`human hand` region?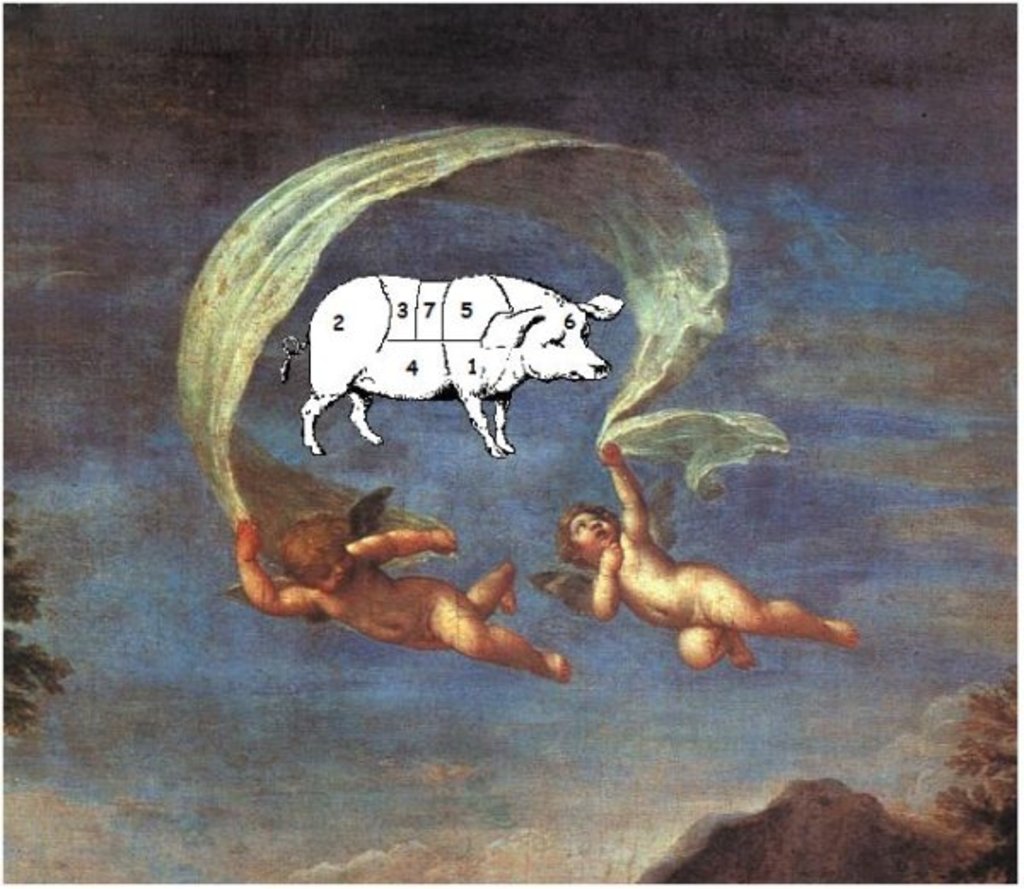
left=596, top=442, right=621, bottom=471
